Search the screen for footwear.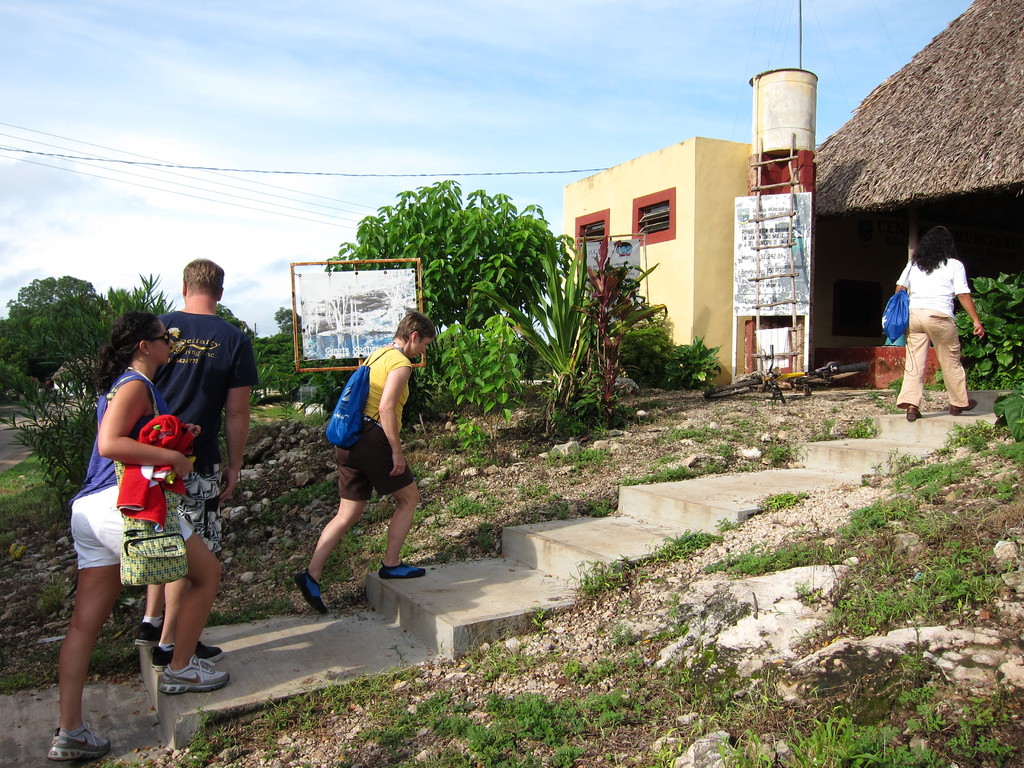
Found at locate(380, 560, 418, 576).
